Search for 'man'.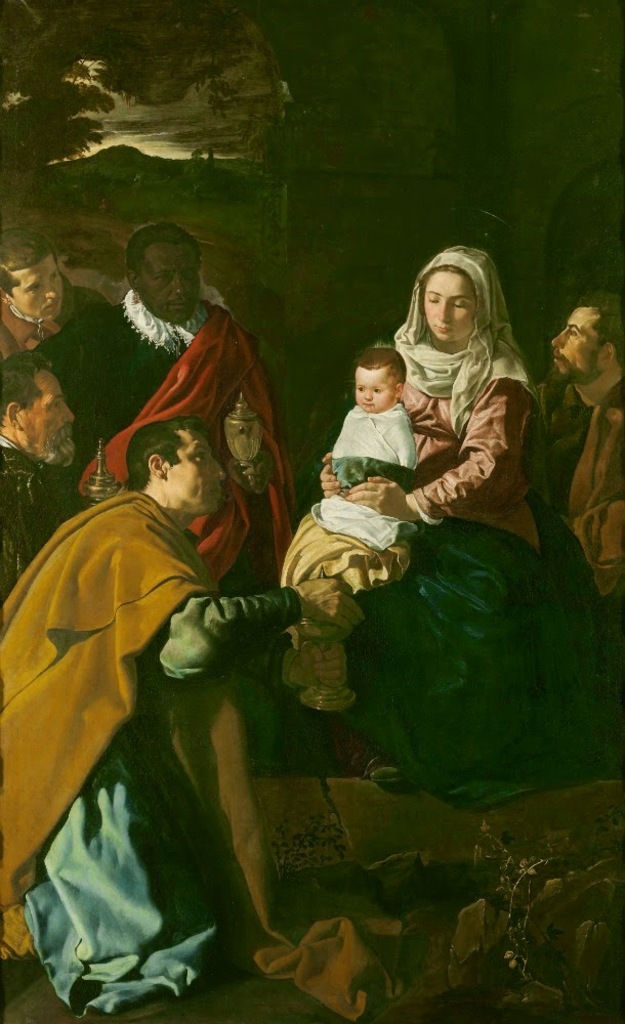
Found at <bbox>0, 220, 94, 367</bbox>.
